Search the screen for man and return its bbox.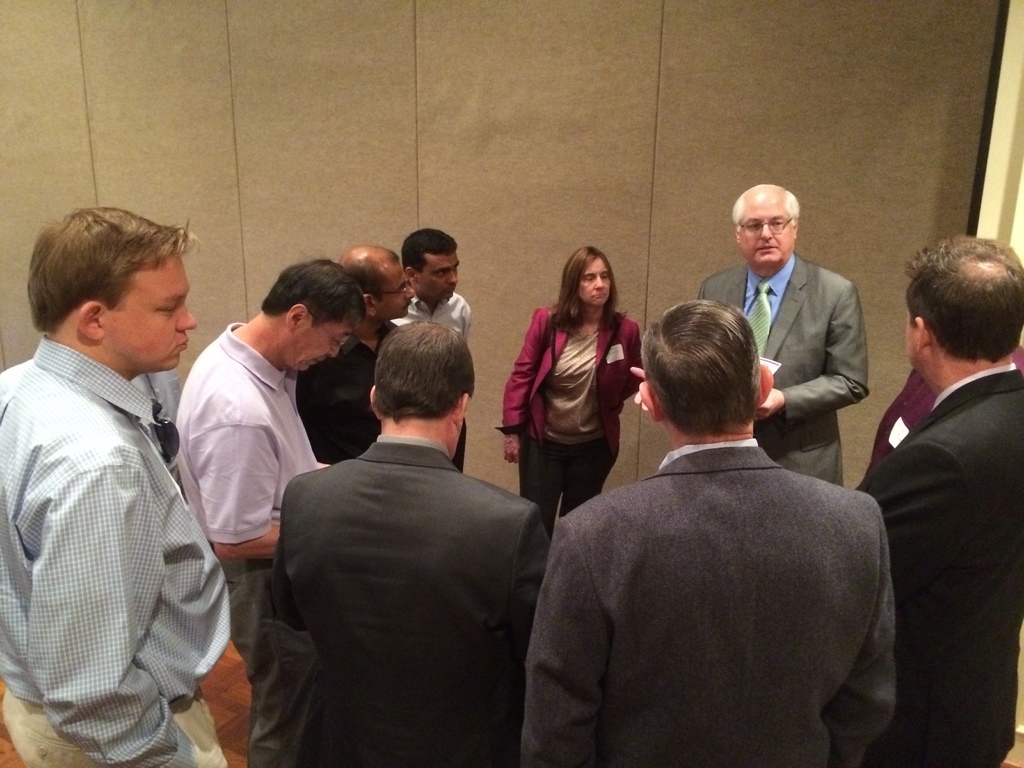
Found: locate(630, 179, 872, 497).
